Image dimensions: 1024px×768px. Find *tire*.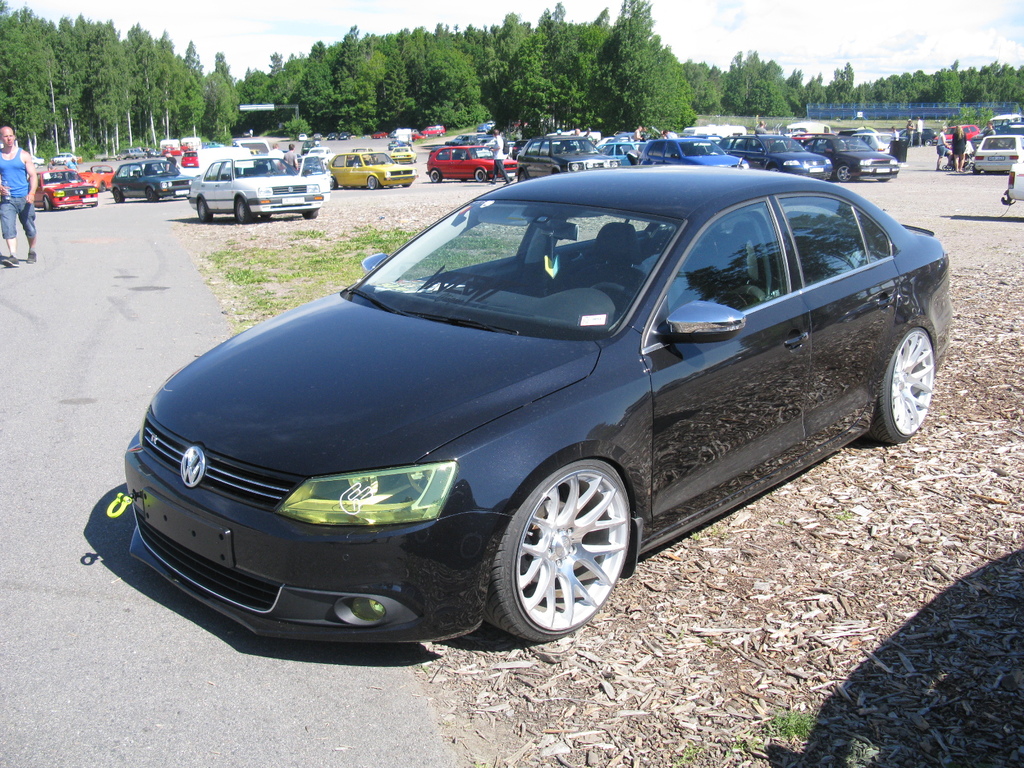
[x1=109, y1=186, x2=125, y2=203].
